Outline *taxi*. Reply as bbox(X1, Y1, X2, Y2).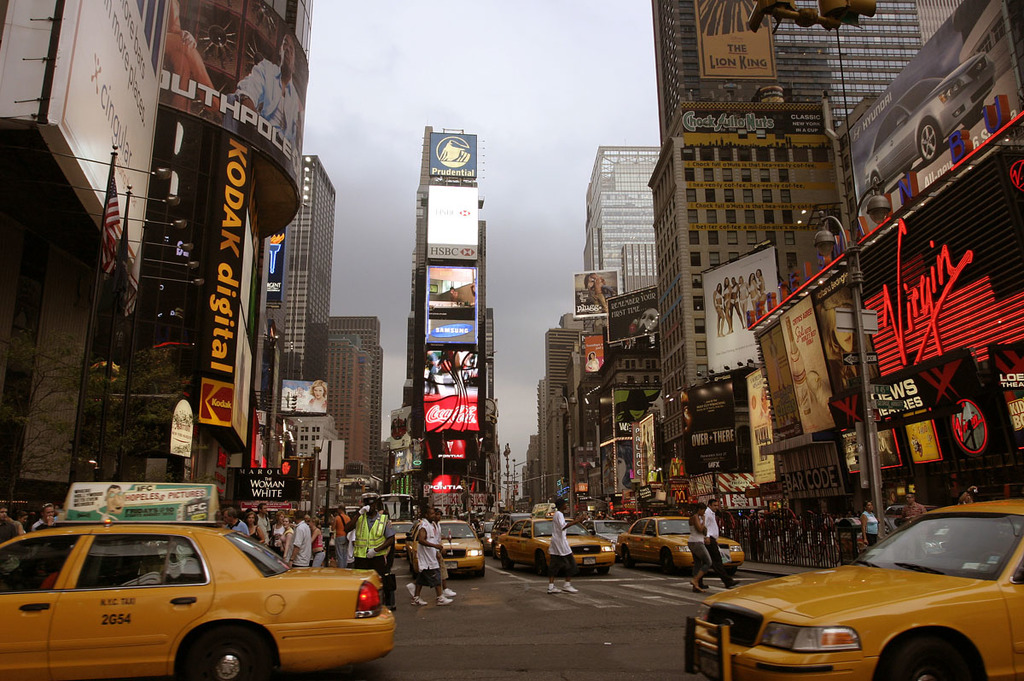
bbox(405, 515, 487, 575).
